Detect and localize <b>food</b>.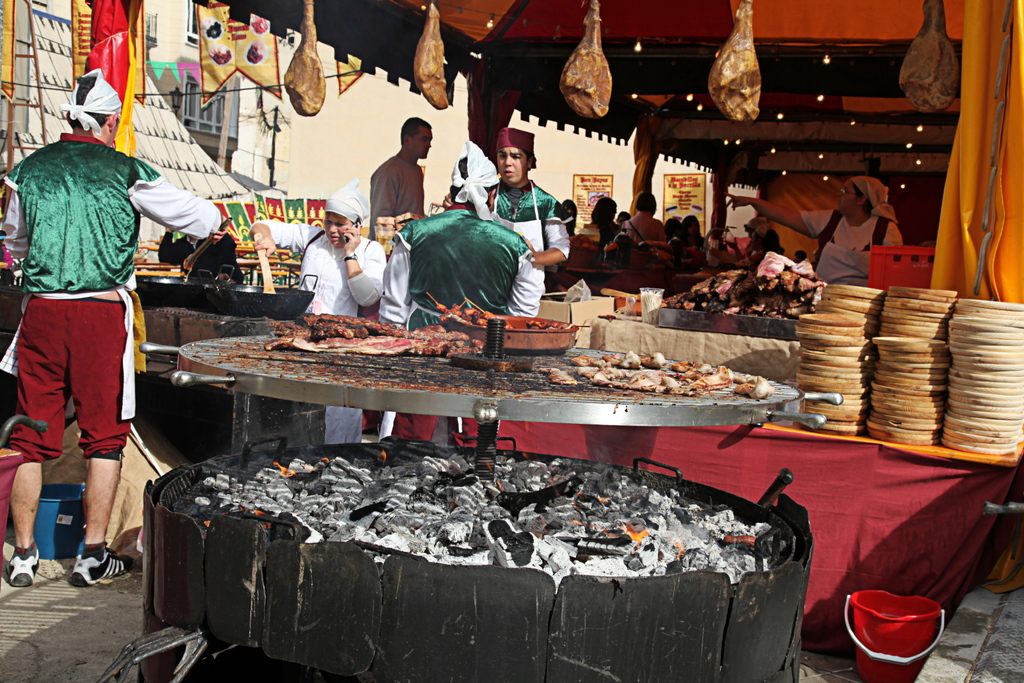
Localized at pyautogui.locateOnScreen(707, 0, 761, 120).
